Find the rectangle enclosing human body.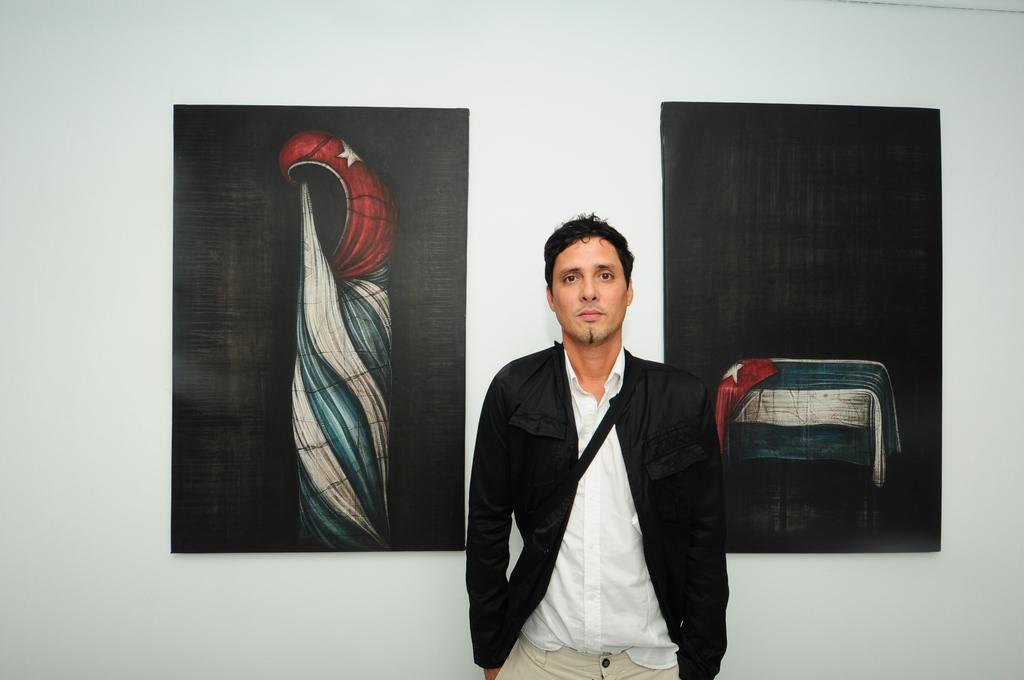
pyautogui.locateOnScreen(465, 341, 727, 679).
